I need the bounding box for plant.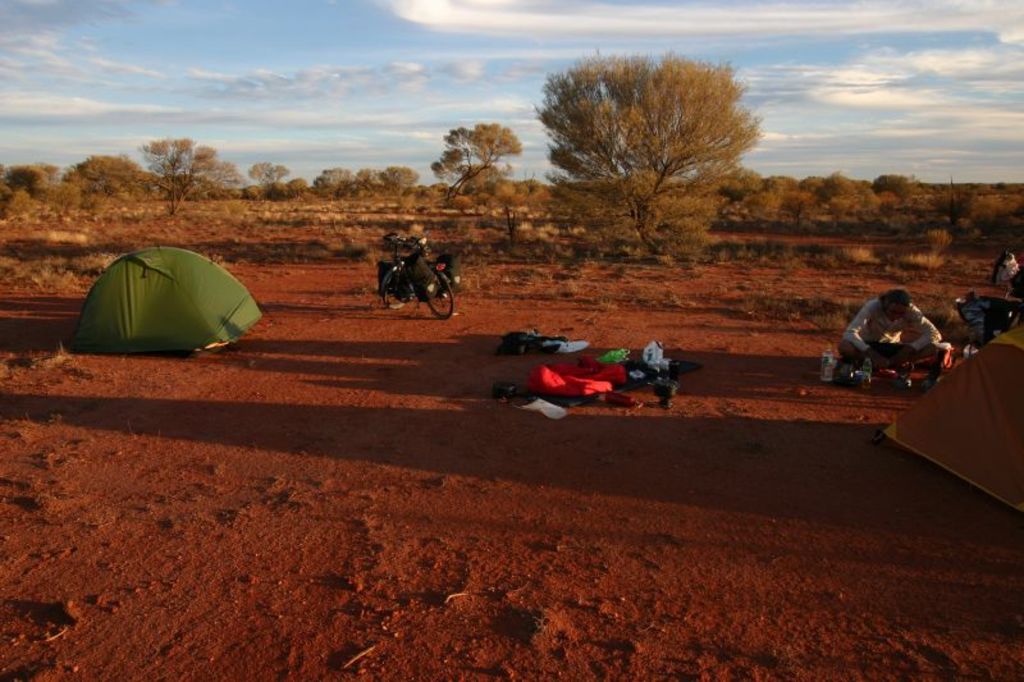
Here it is: bbox(540, 223, 558, 238).
